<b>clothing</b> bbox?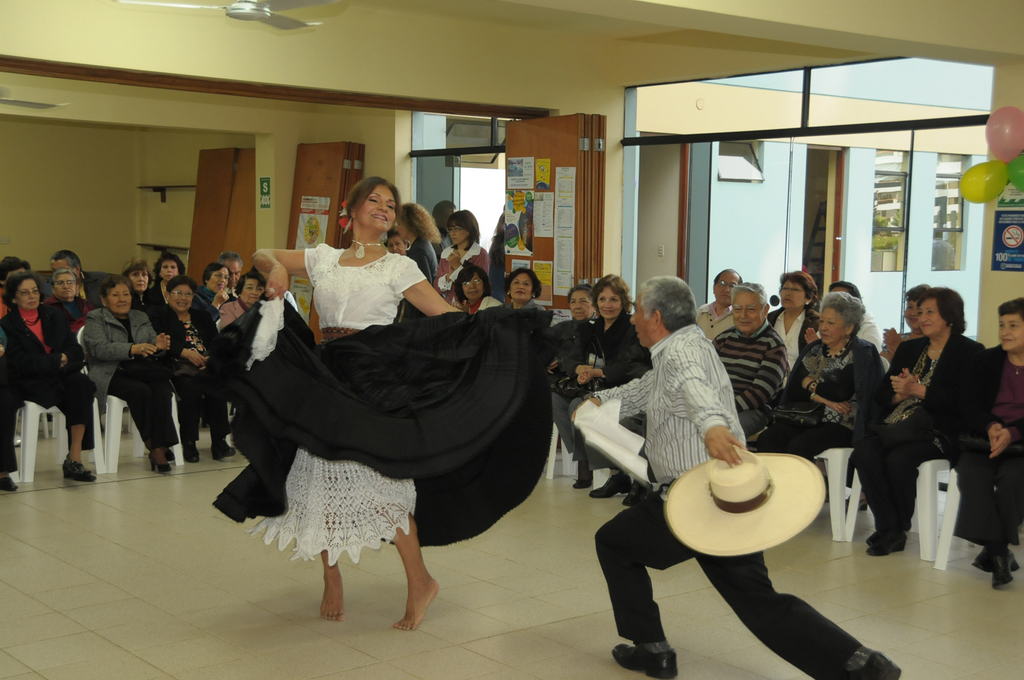
rect(150, 282, 172, 317)
